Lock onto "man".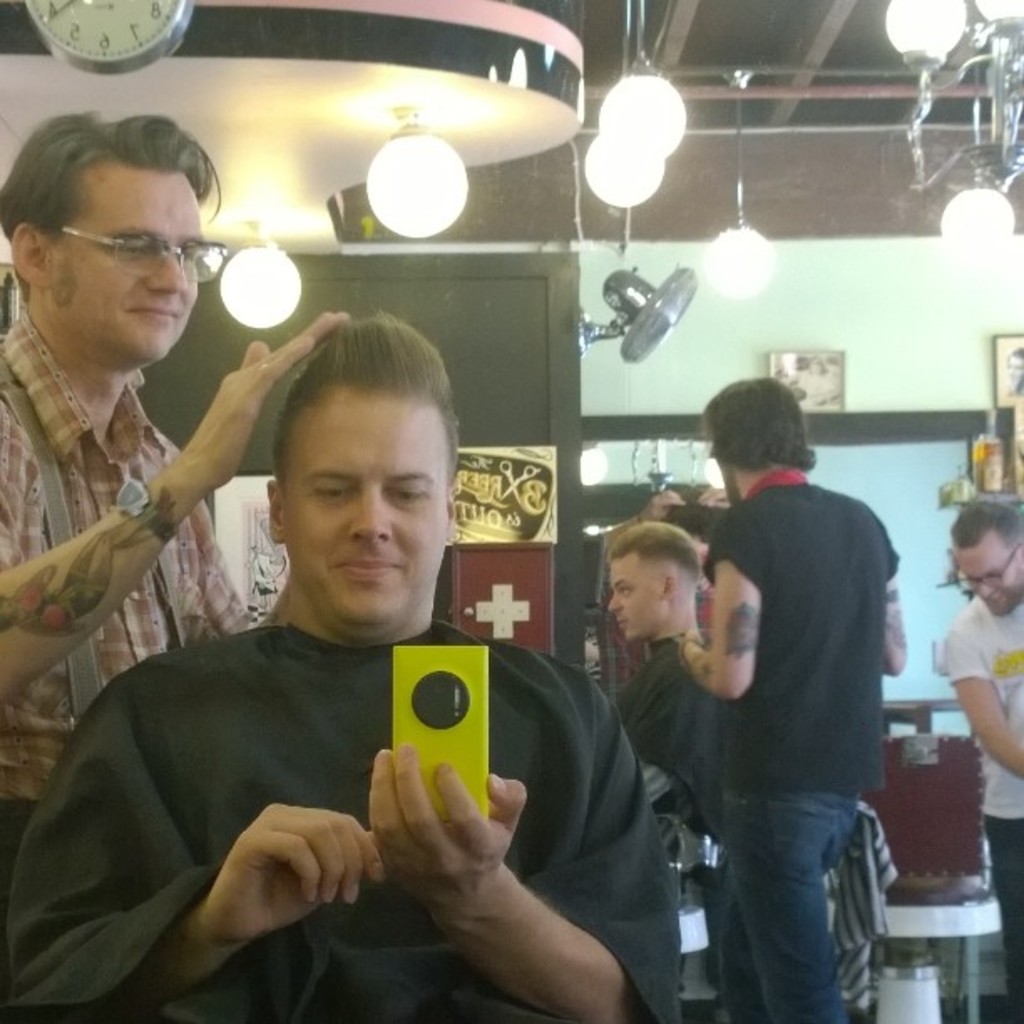
Locked: [left=0, top=99, right=353, bottom=892].
